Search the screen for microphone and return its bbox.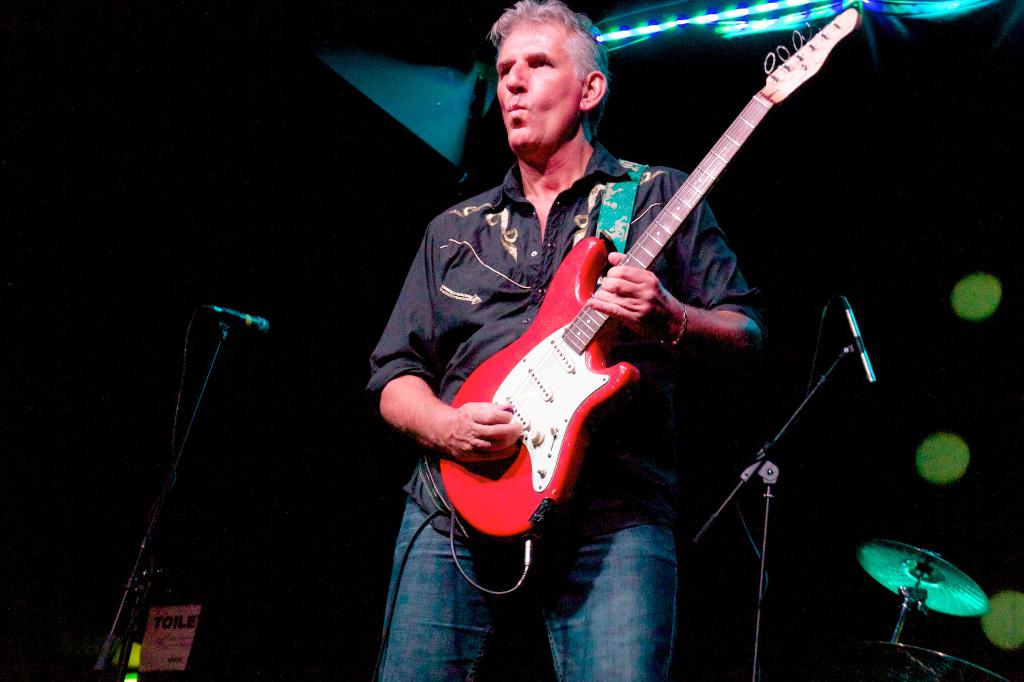
Found: (846,306,881,382).
